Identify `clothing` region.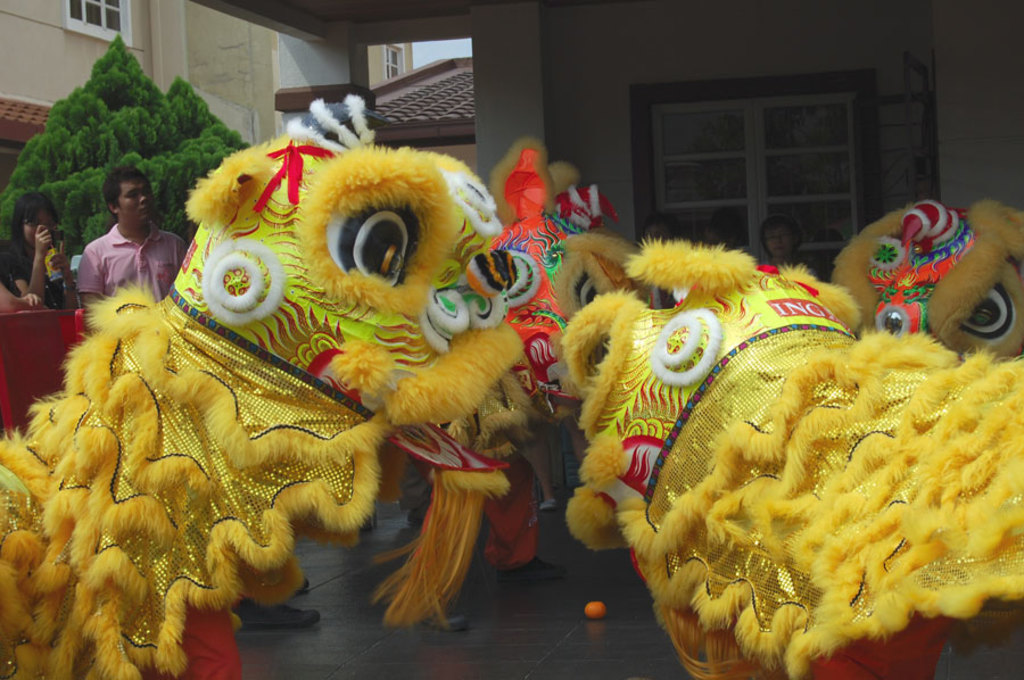
Region: Rect(75, 221, 187, 307).
